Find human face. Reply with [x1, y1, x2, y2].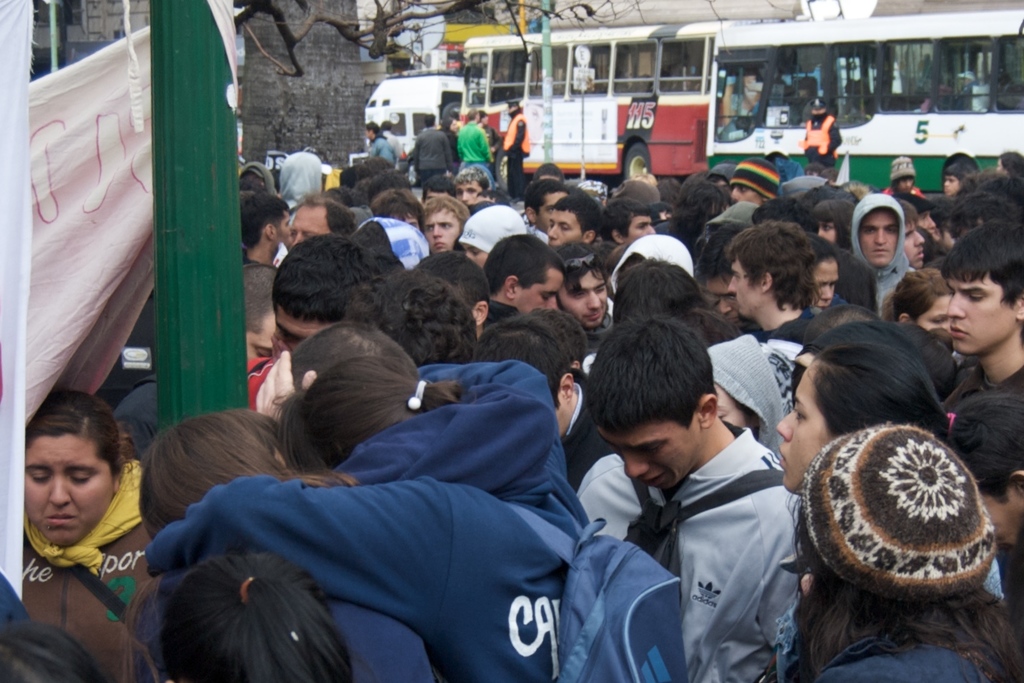
[729, 184, 764, 209].
